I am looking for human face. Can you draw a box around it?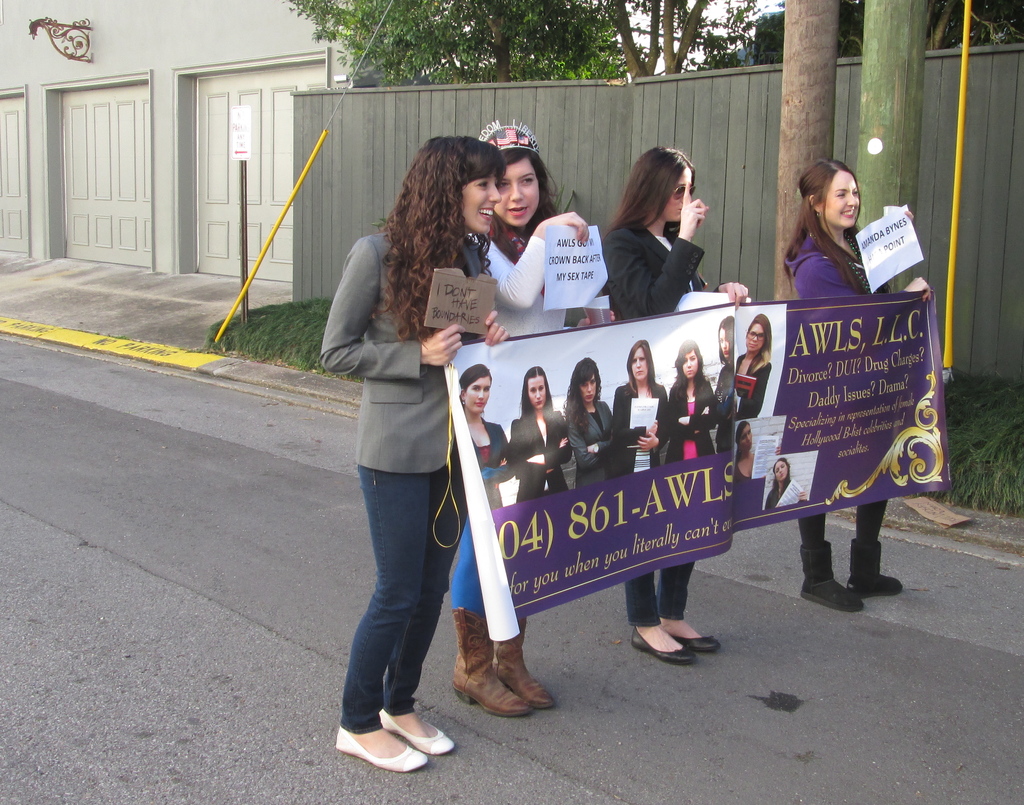
Sure, the bounding box is 776/462/792/482.
